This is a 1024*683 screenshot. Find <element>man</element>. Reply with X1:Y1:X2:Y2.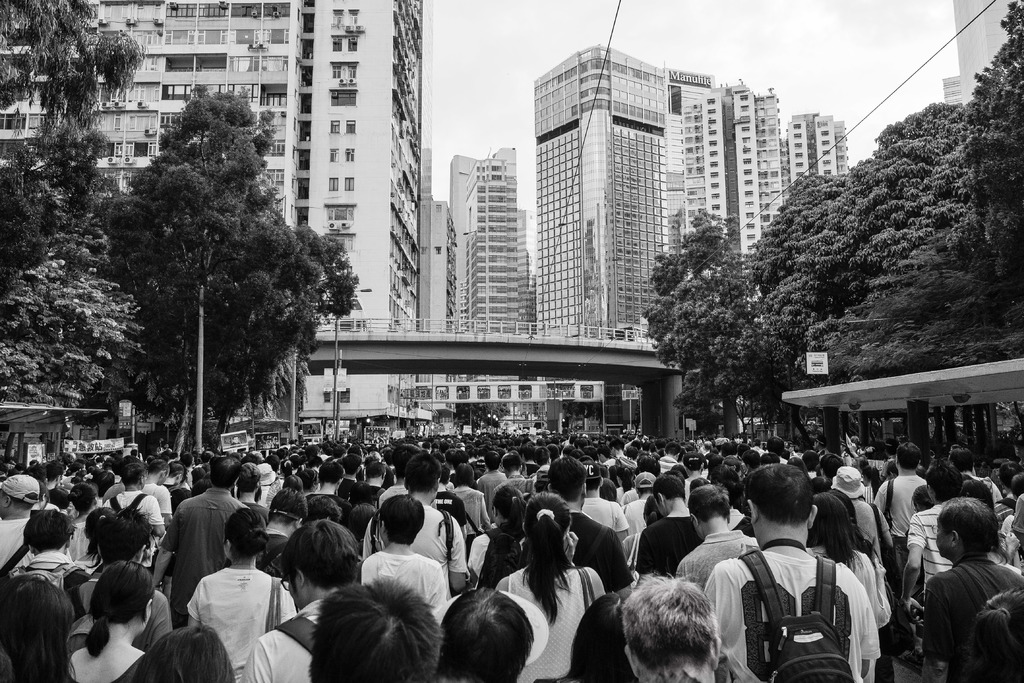
104:464:166:565.
